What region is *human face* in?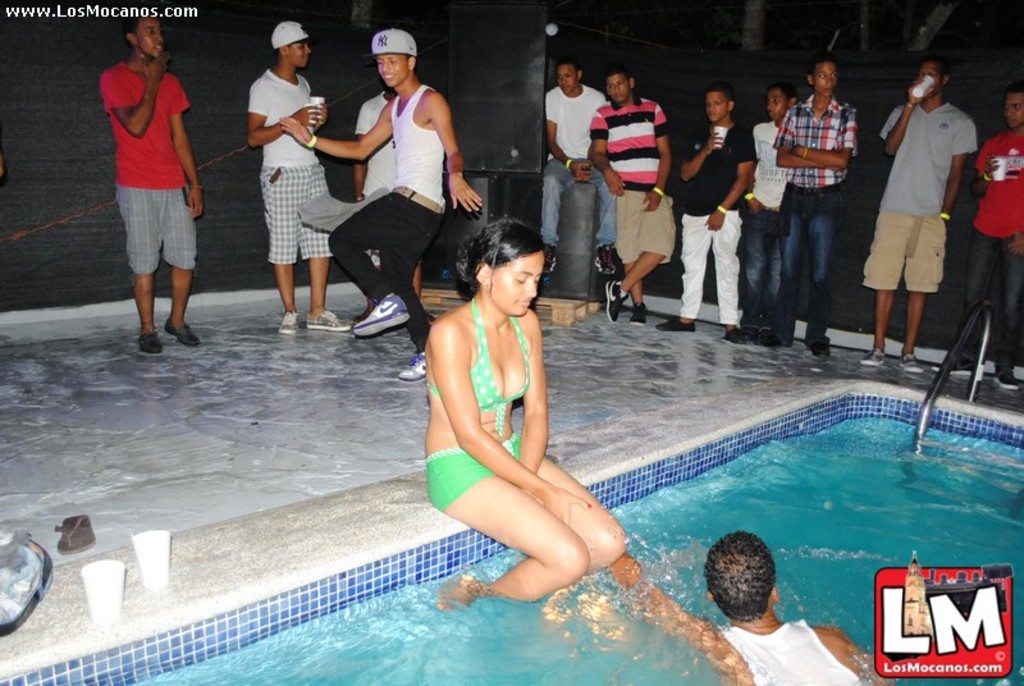
136 10 166 58.
